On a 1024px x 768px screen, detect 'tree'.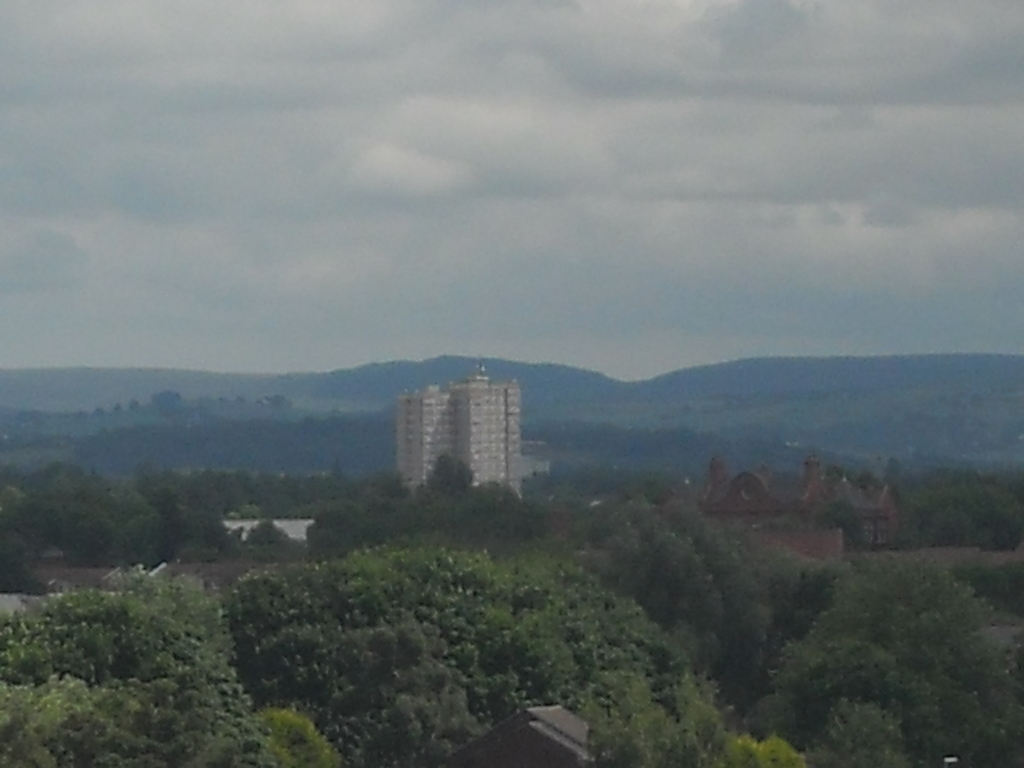
{"left": 253, "top": 461, "right": 410, "bottom": 524}.
